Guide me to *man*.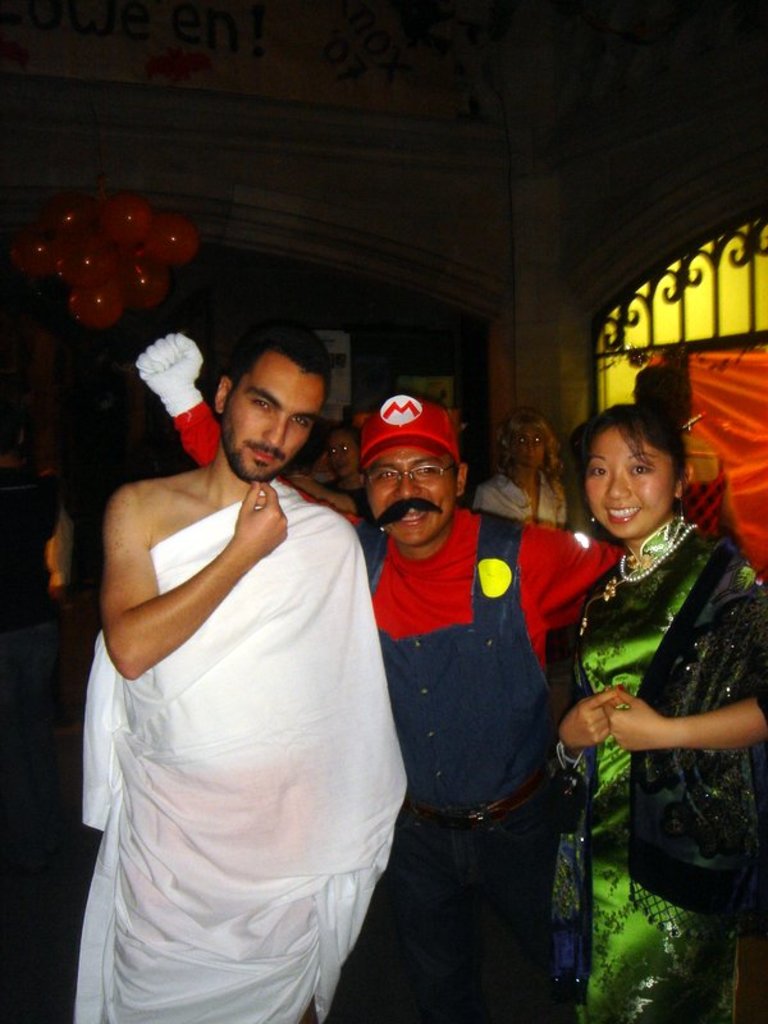
Guidance: crop(131, 333, 618, 1023).
